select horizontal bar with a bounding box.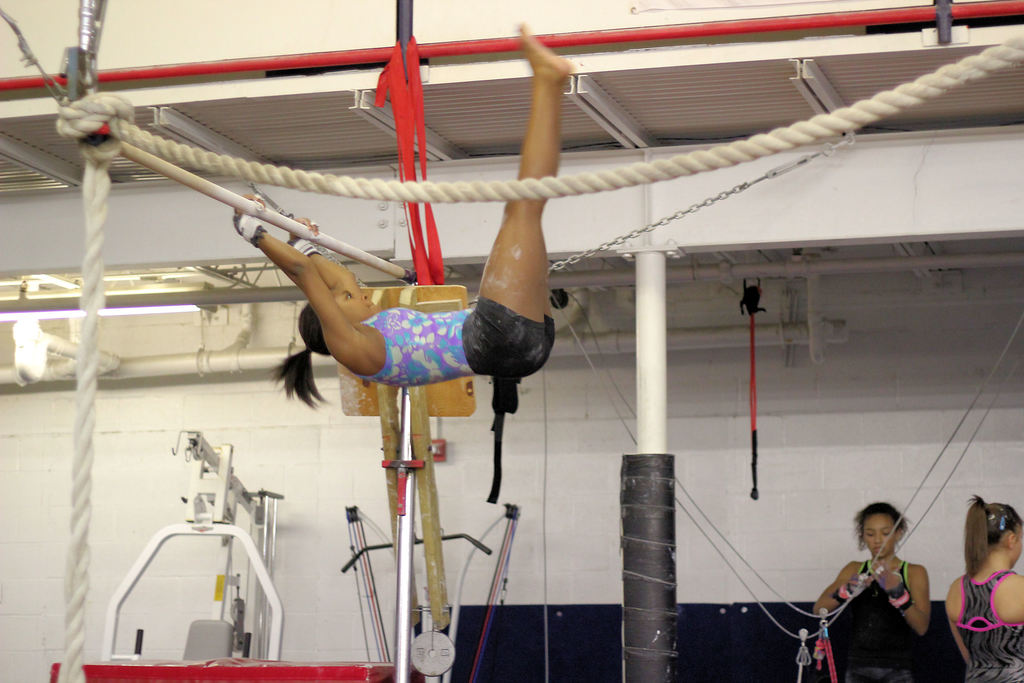
locate(118, 139, 420, 283).
